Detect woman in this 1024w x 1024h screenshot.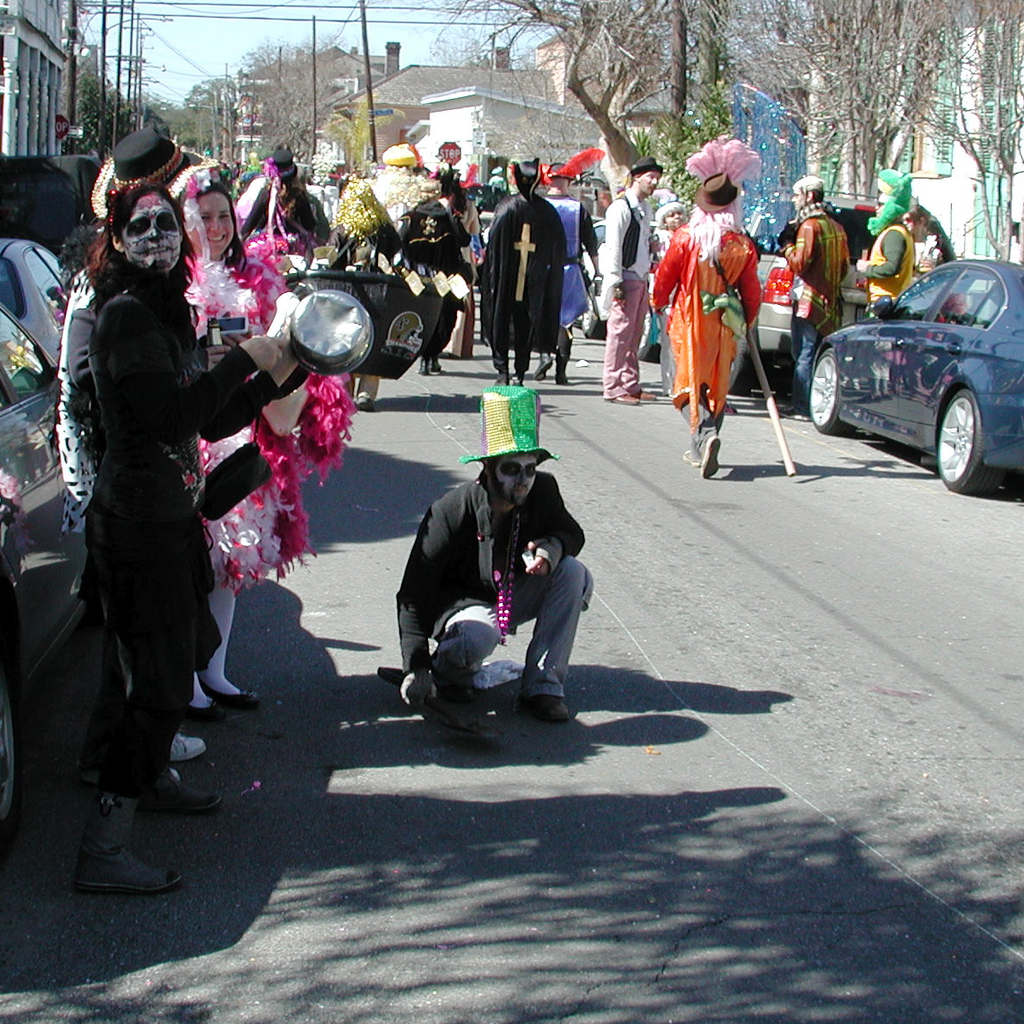
Detection: bbox=(646, 185, 687, 335).
